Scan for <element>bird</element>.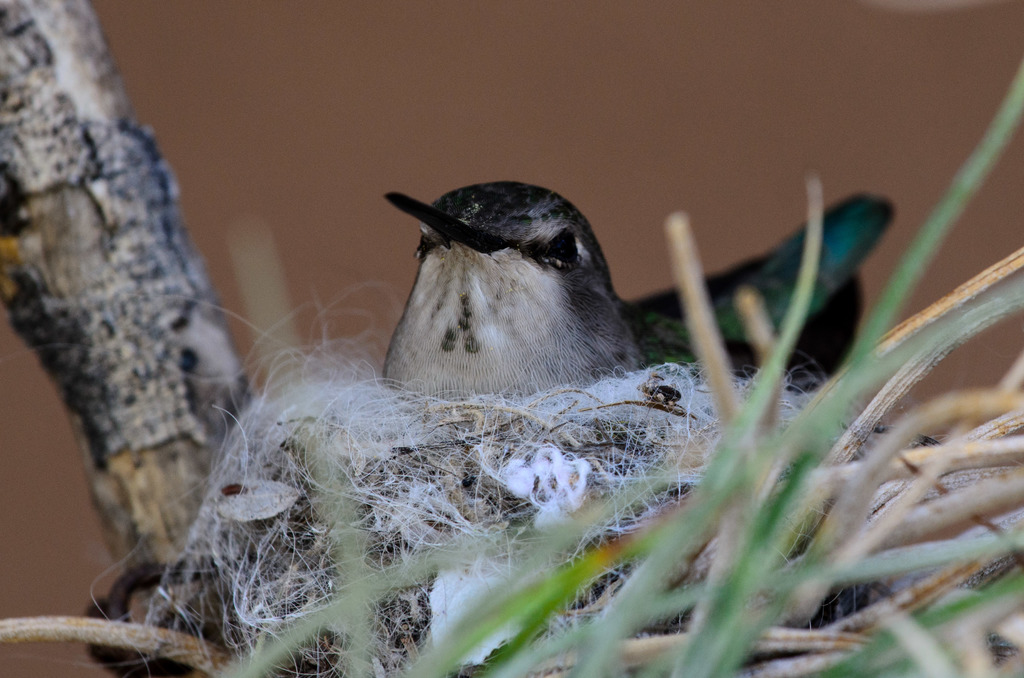
Scan result: select_region(383, 179, 896, 397).
